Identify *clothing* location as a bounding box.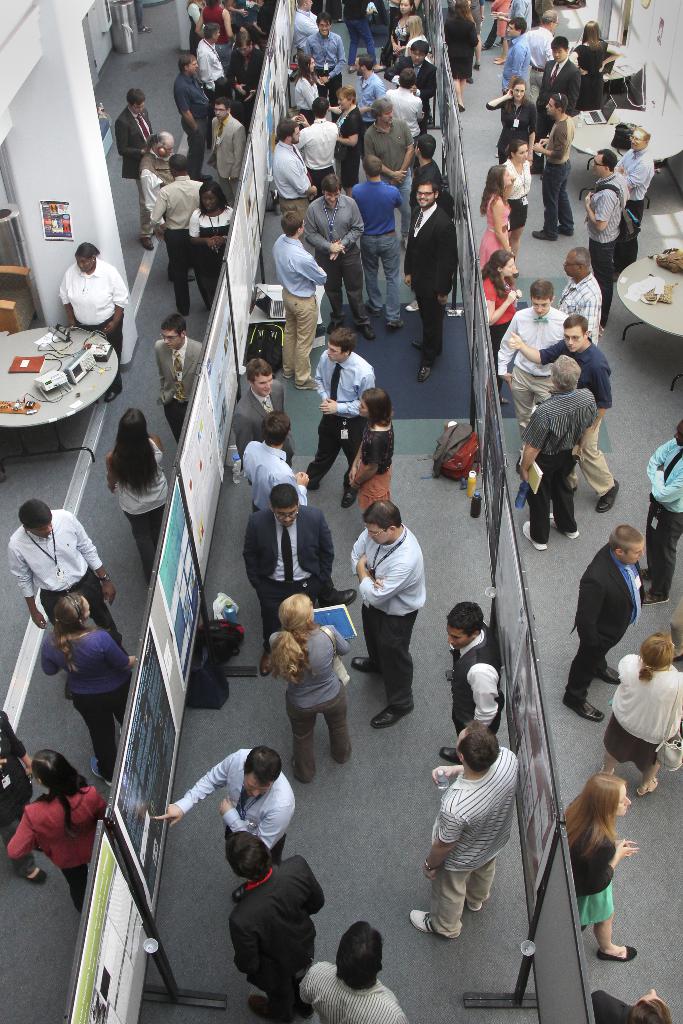
616 145 656 269.
